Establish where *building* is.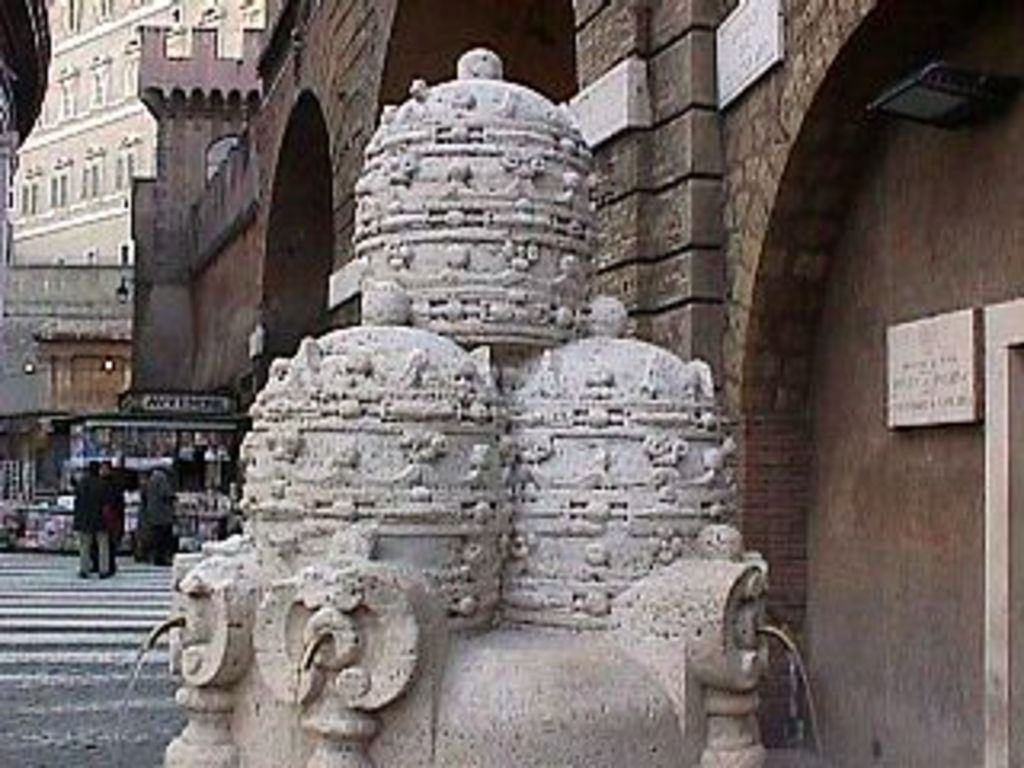
Established at 259 3 1018 765.
